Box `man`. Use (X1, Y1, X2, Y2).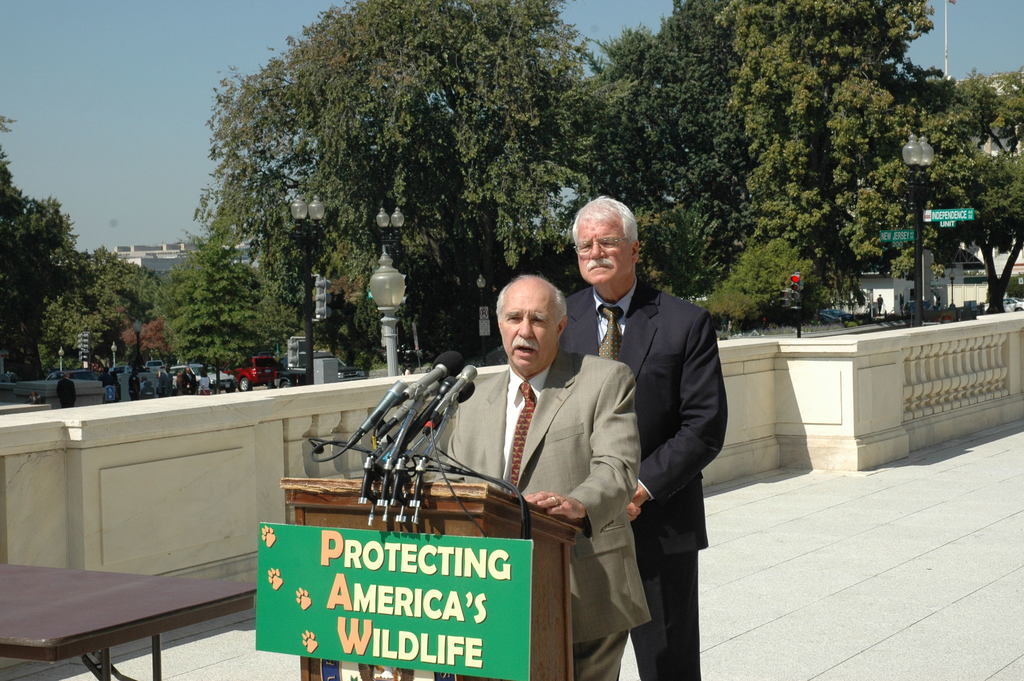
(436, 270, 652, 680).
